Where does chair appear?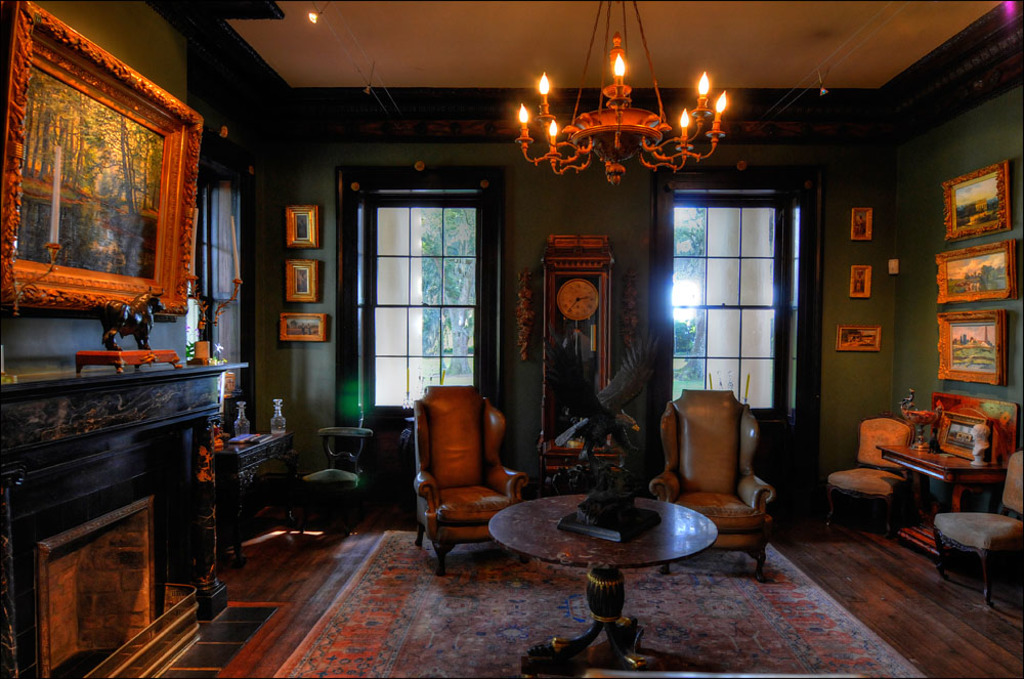
Appears at 419, 379, 530, 582.
